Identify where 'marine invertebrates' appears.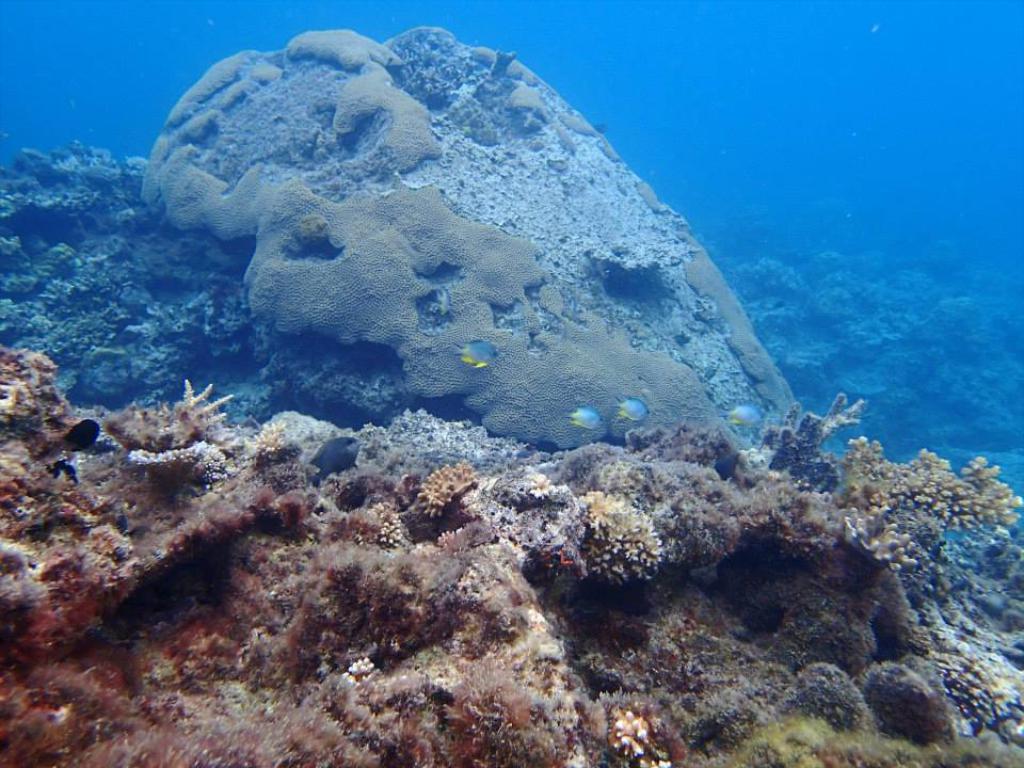
Appears at [838, 442, 1023, 615].
